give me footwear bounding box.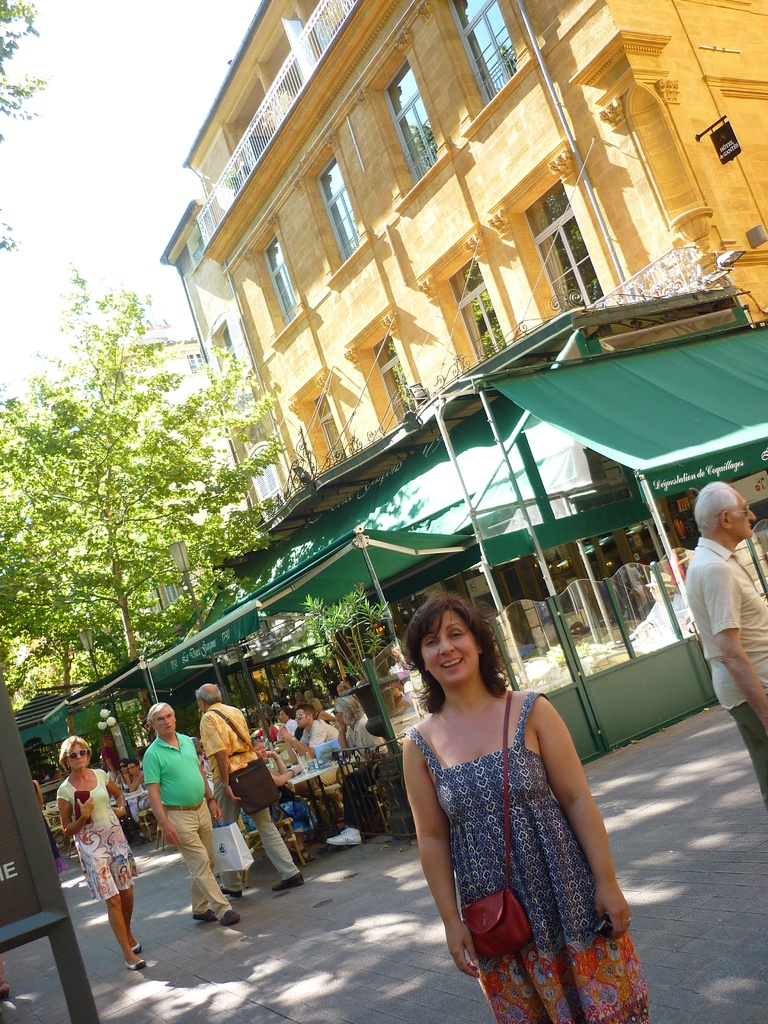
bbox=(125, 954, 144, 970).
